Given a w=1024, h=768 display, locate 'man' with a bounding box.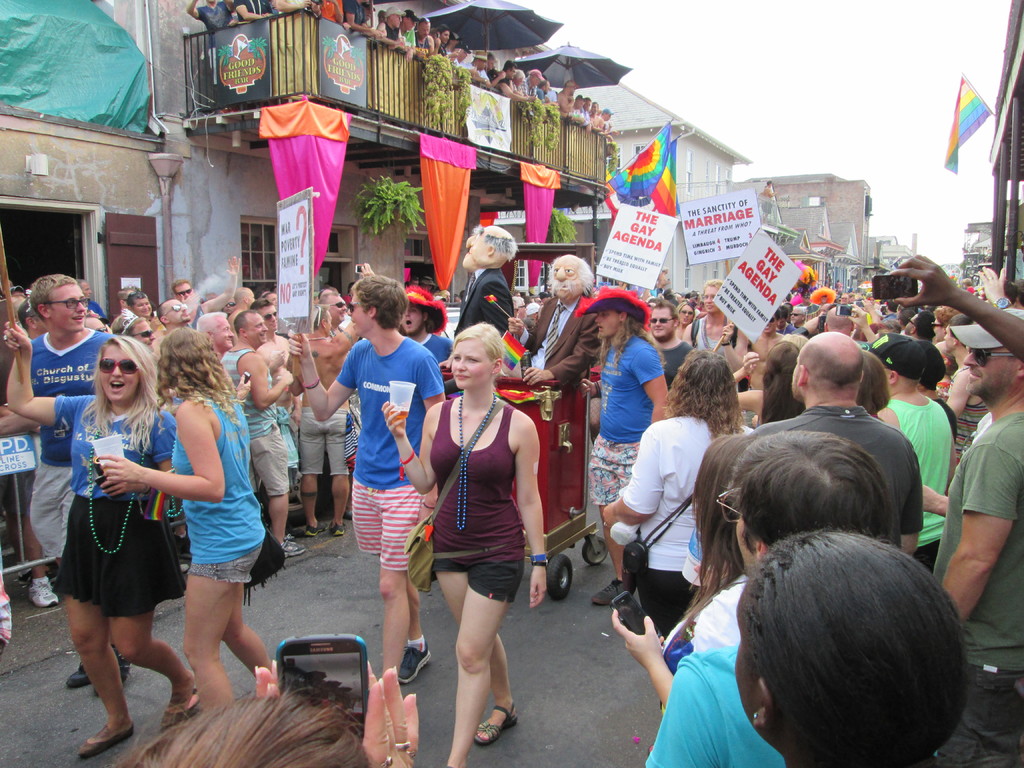
Located: {"left": 644, "top": 301, "right": 696, "bottom": 378}.
